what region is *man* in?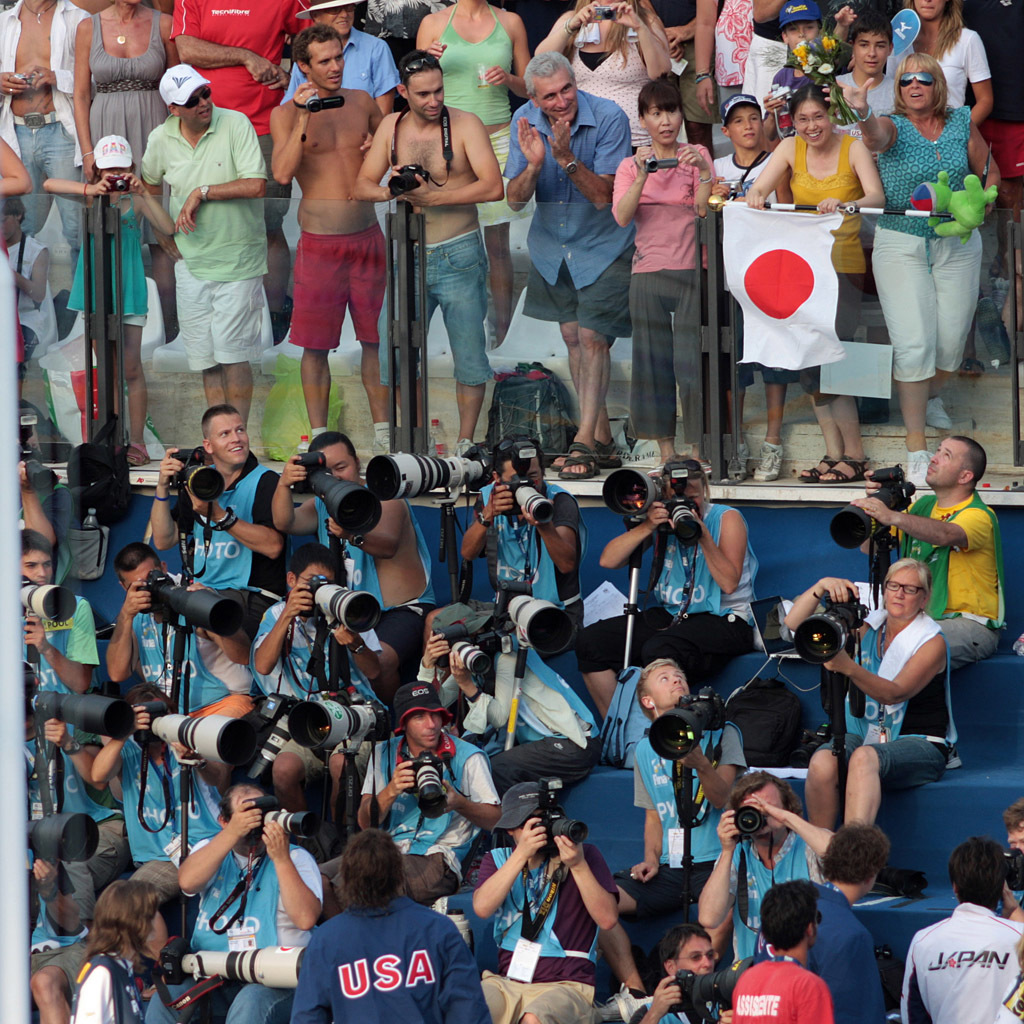
region(24, 660, 126, 868).
